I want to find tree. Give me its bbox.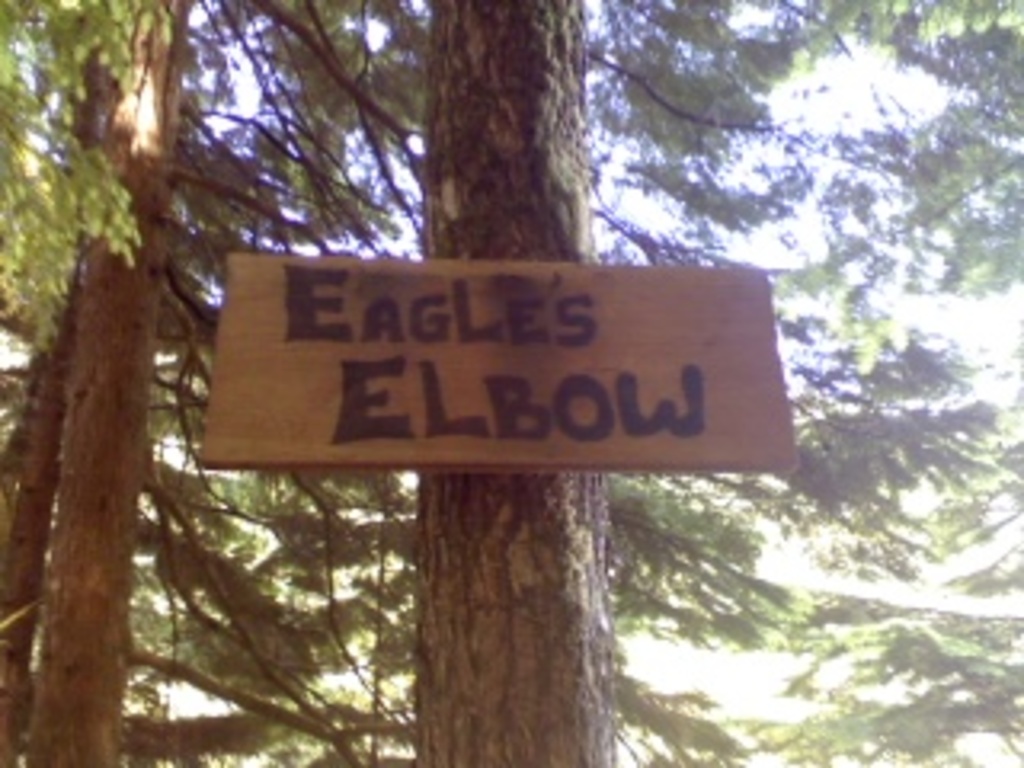
(326,0,806,765).
